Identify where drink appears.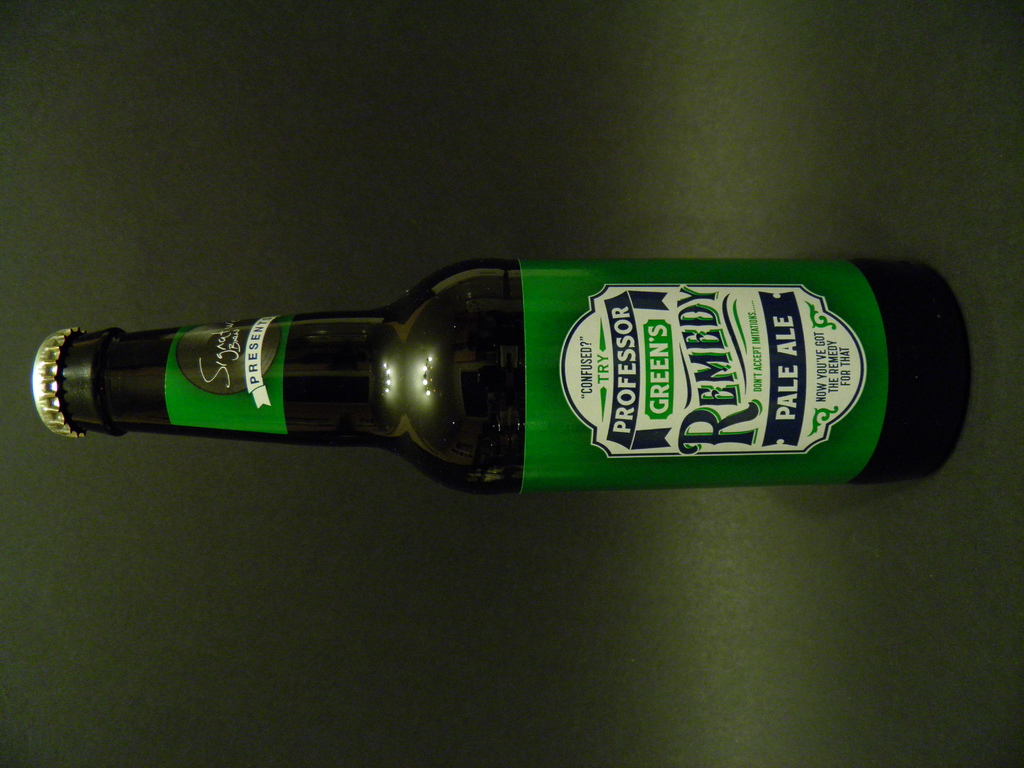
Appears at rect(49, 272, 979, 492).
